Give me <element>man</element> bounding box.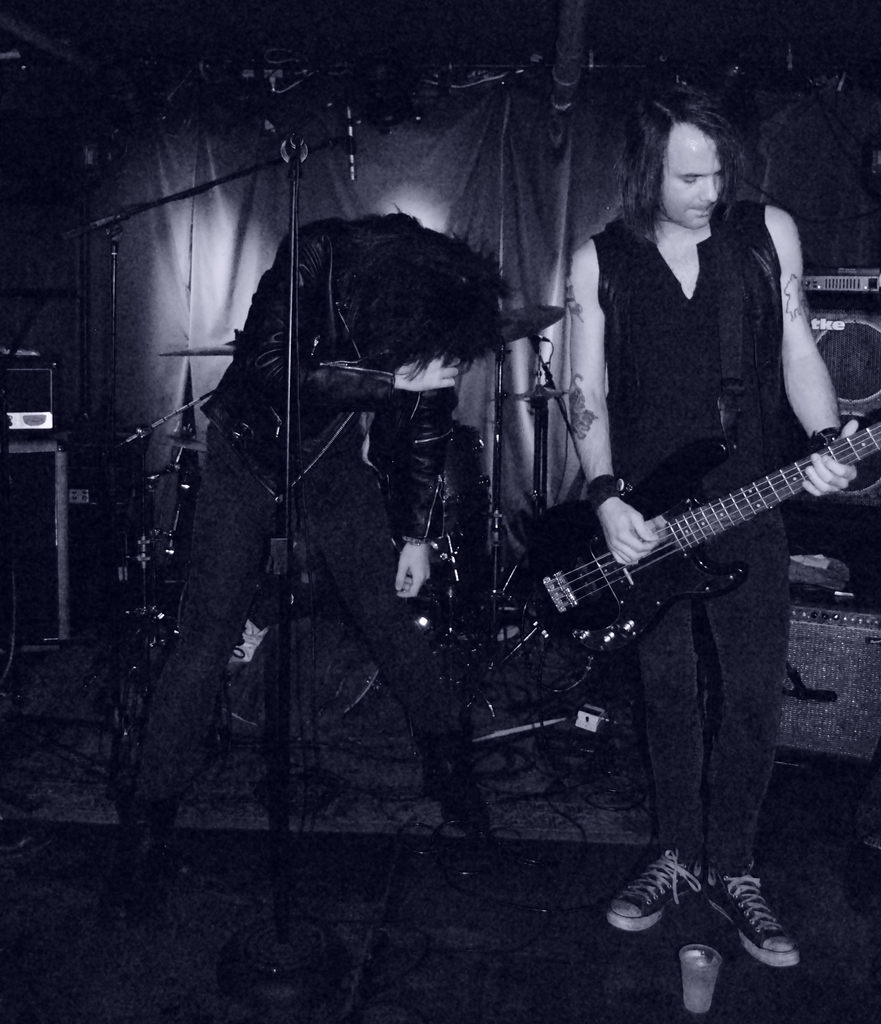
BBox(151, 189, 525, 798).
